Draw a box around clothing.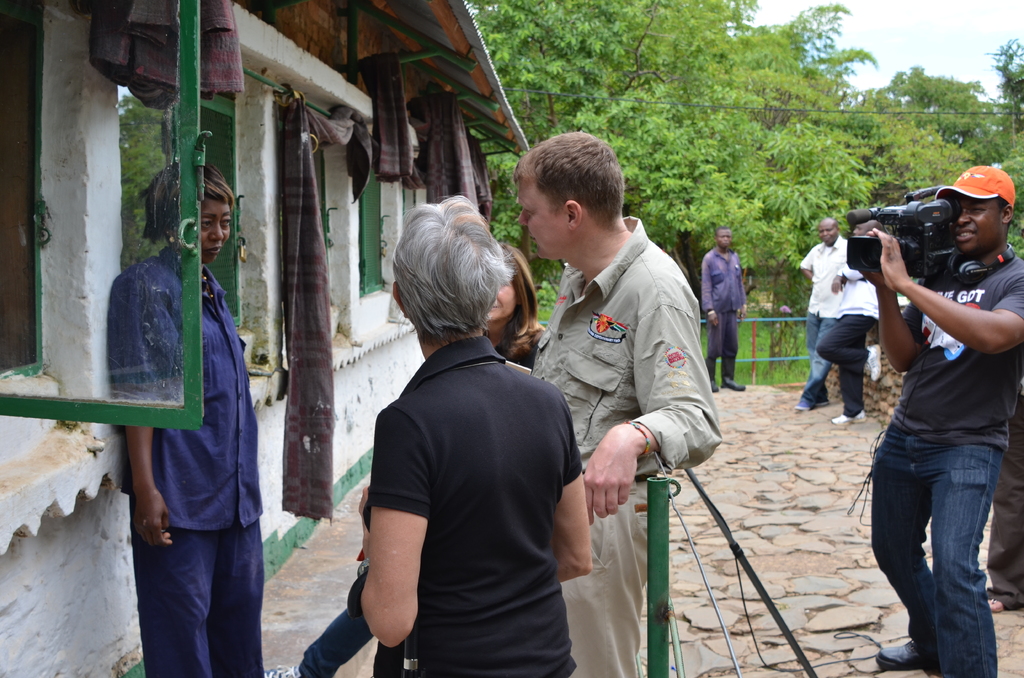
<region>817, 261, 865, 415</region>.
